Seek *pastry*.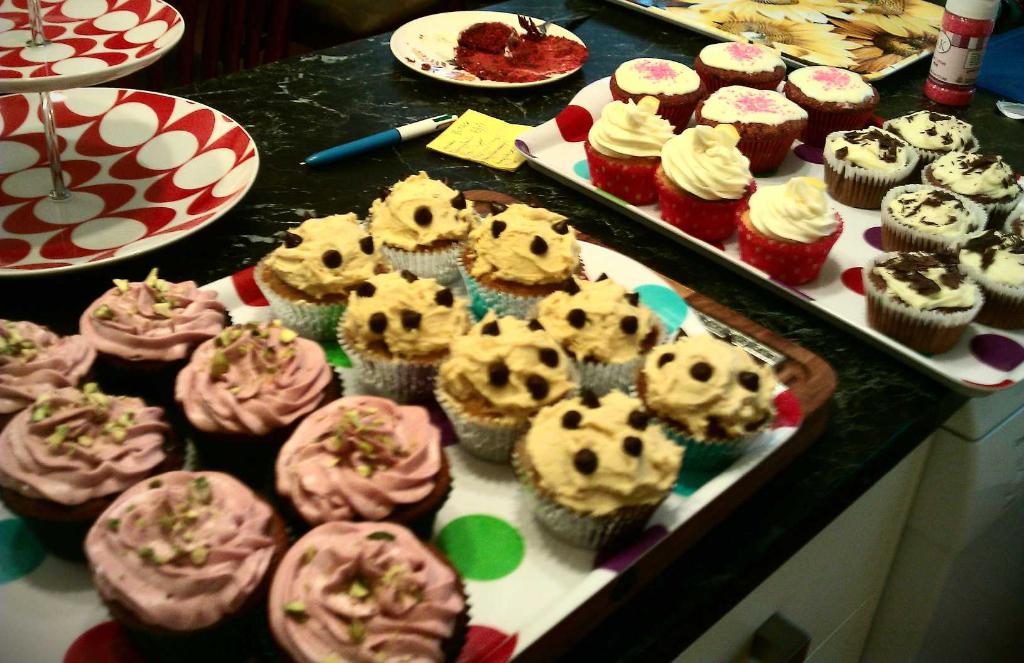
(left=253, top=218, right=394, bottom=336).
